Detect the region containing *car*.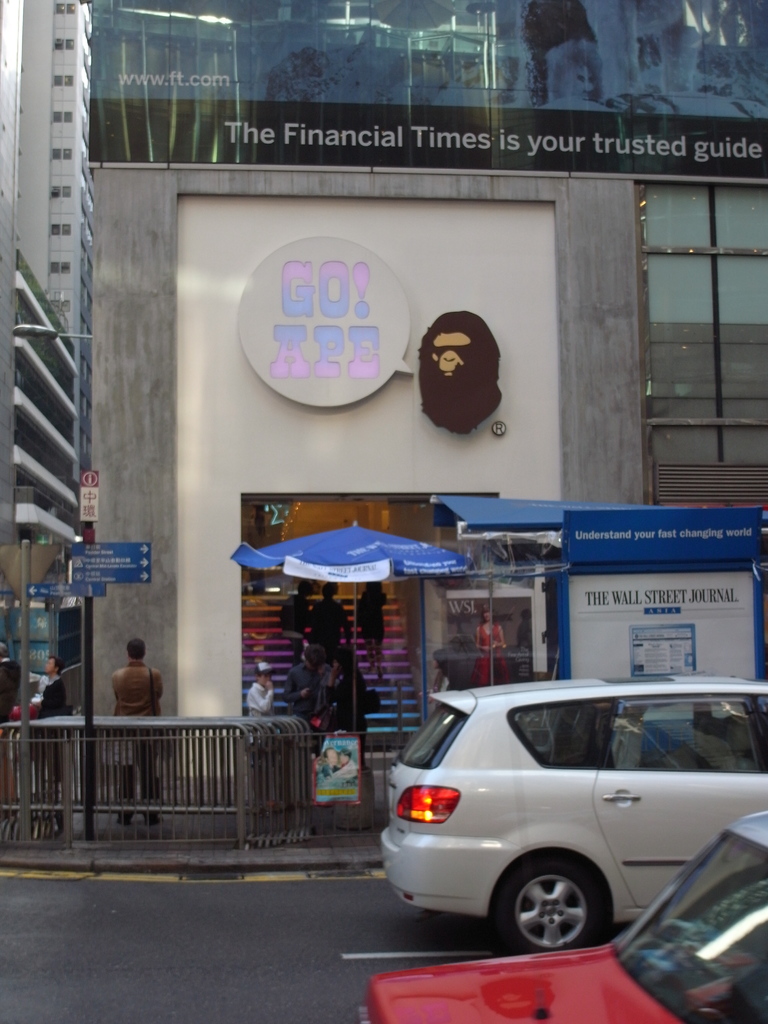
366 812 767 1023.
